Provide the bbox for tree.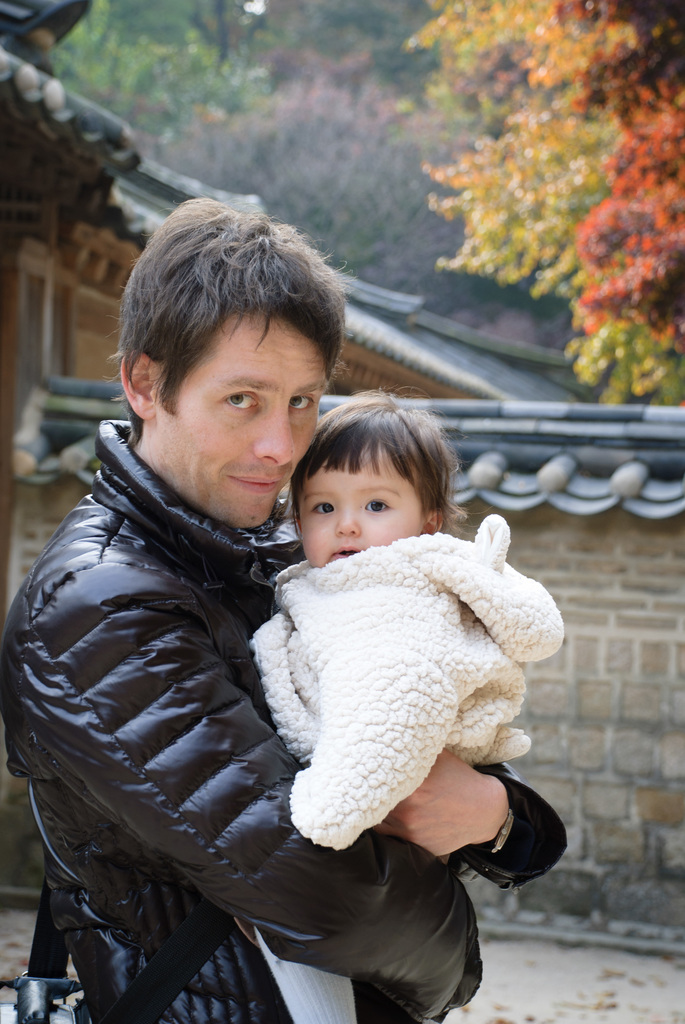
rect(407, 0, 684, 404).
